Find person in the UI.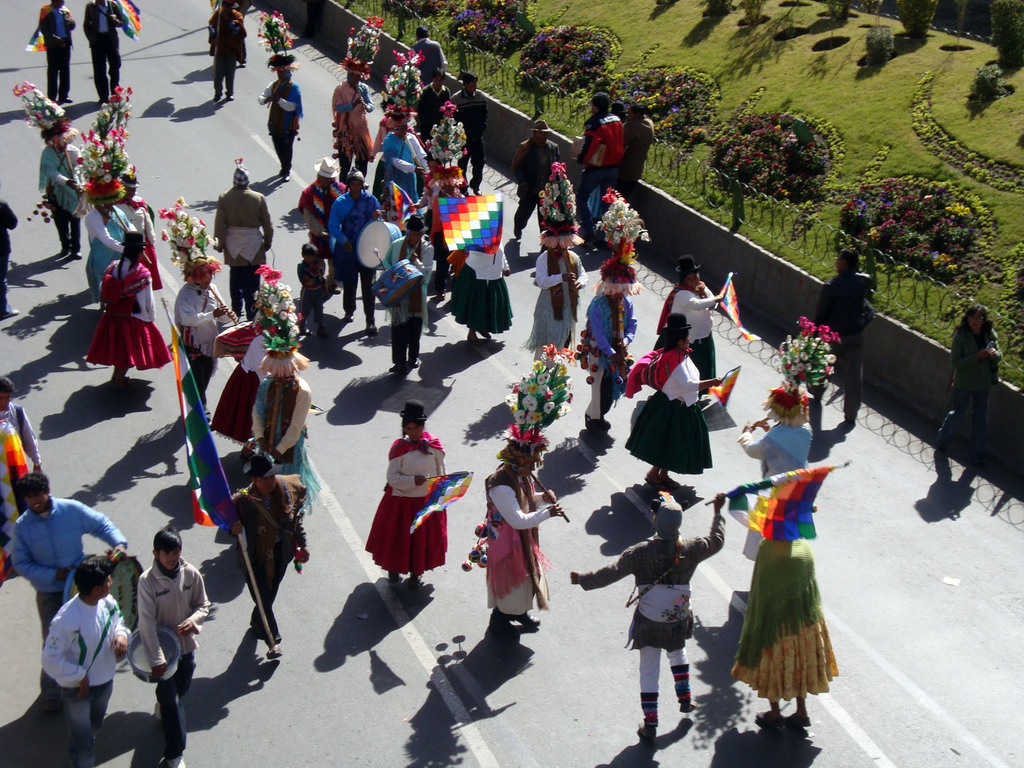
UI element at Rect(8, 76, 86, 260).
